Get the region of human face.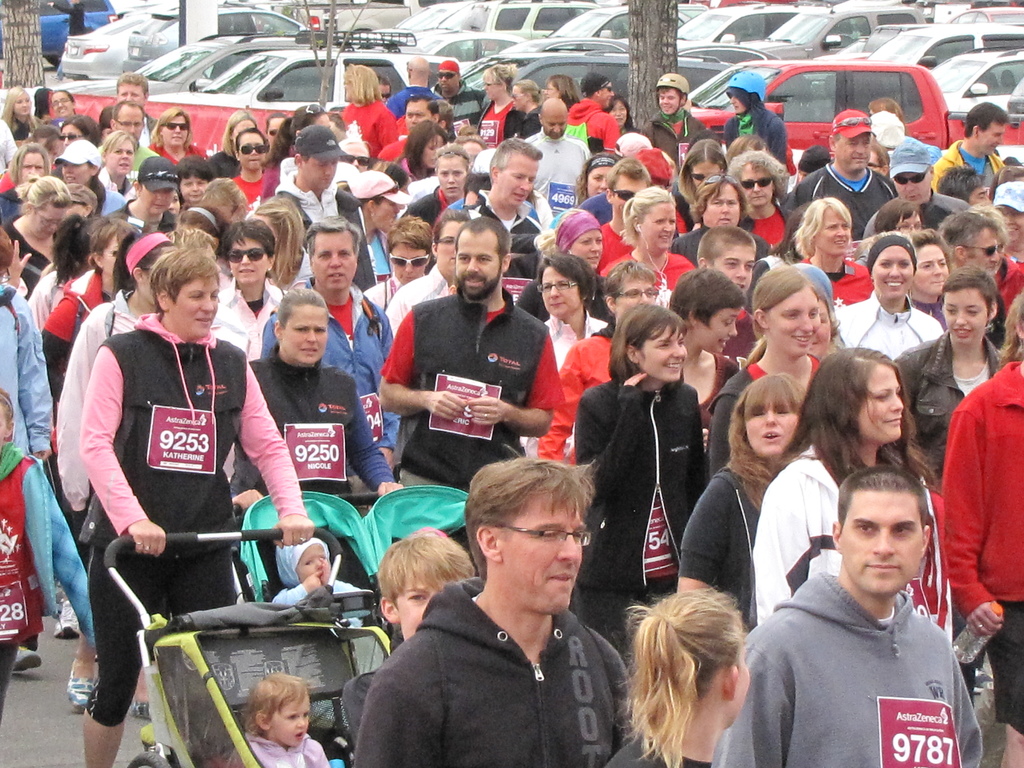
(left=588, top=163, right=609, bottom=196).
